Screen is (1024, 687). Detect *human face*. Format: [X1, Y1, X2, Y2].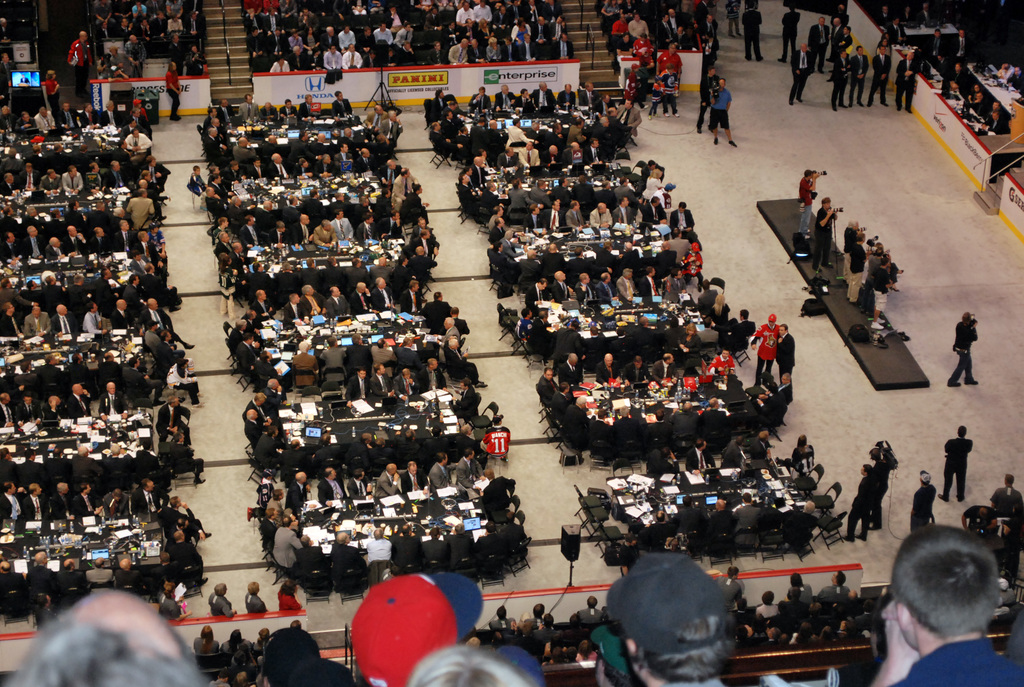
[31, 485, 43, 494].
